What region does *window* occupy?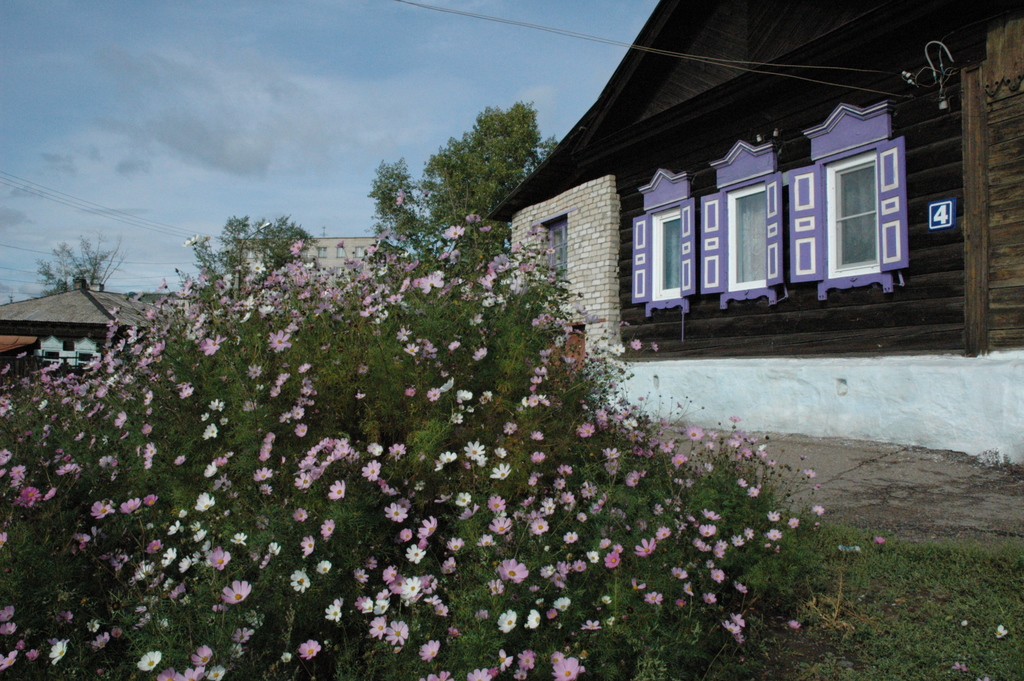
[x1=246, y1=250, x2=257, y2=260].
